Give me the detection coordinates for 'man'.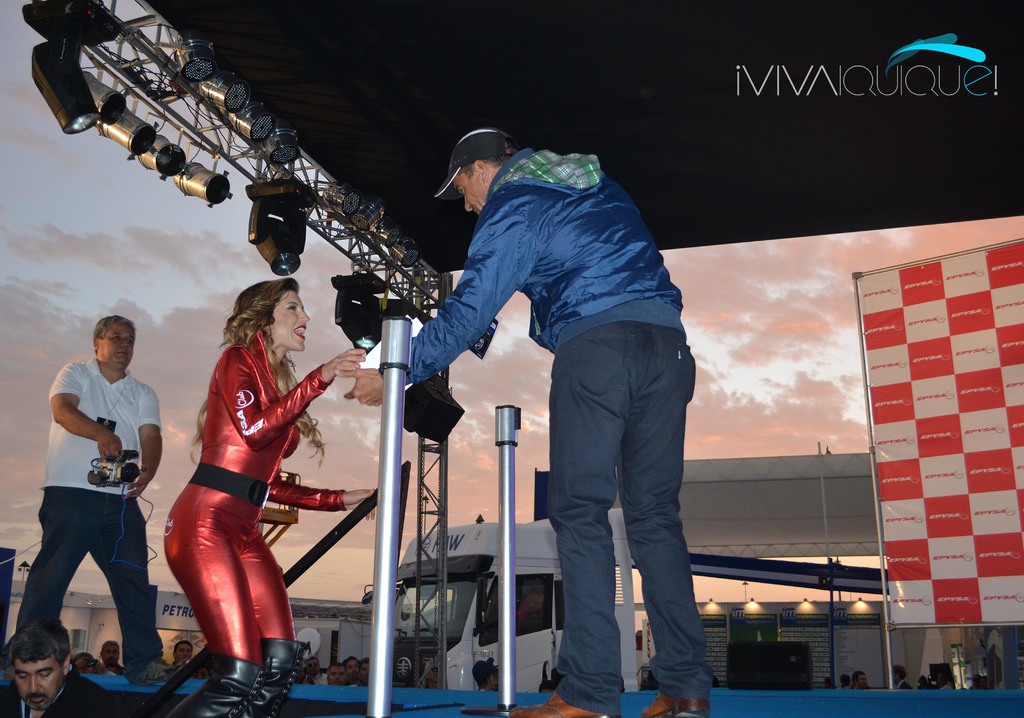
bbox(890, 666, 912, 687).
